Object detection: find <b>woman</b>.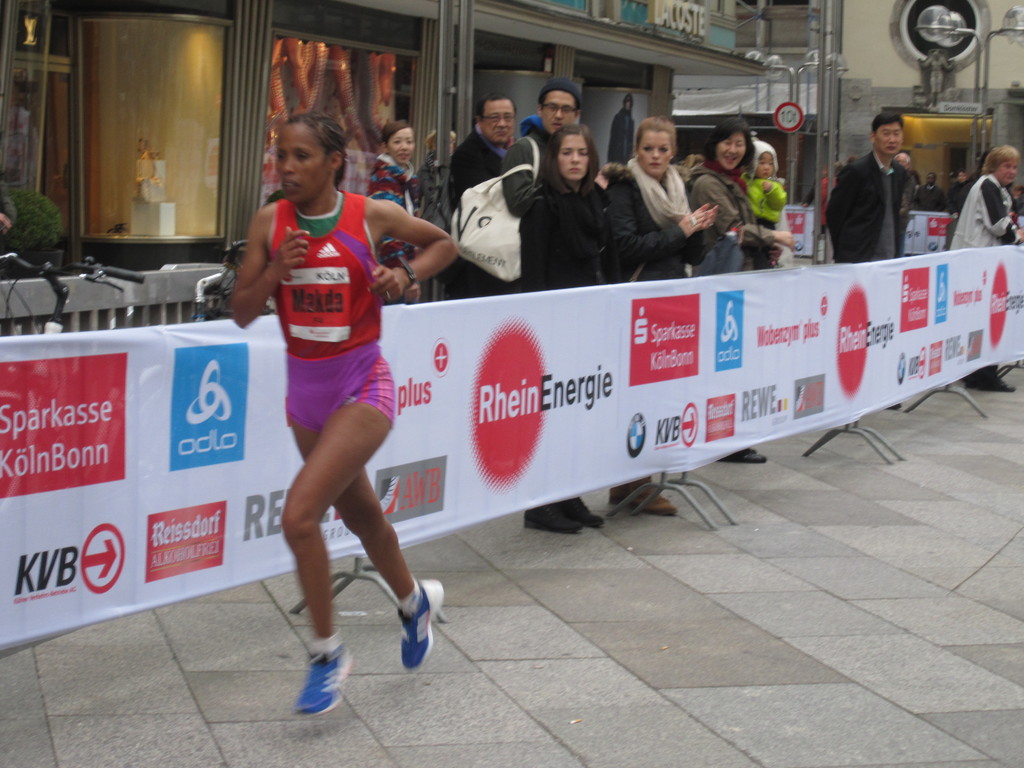
<box>230,111,448,712</box>.
